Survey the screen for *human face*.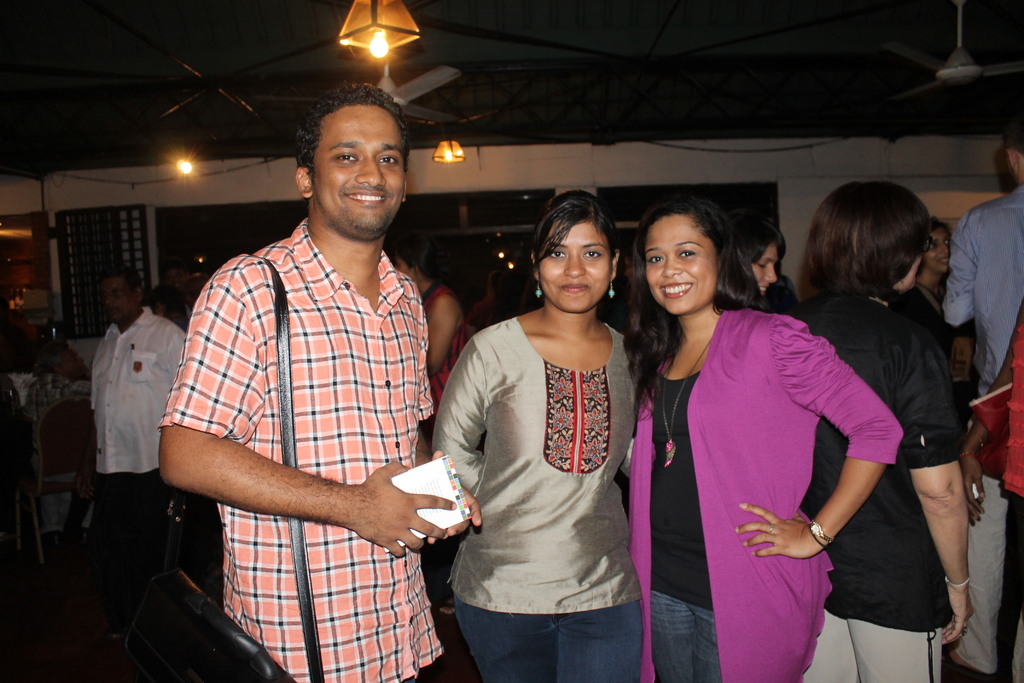
Survey found: rect(541, 218, 611, 310).
